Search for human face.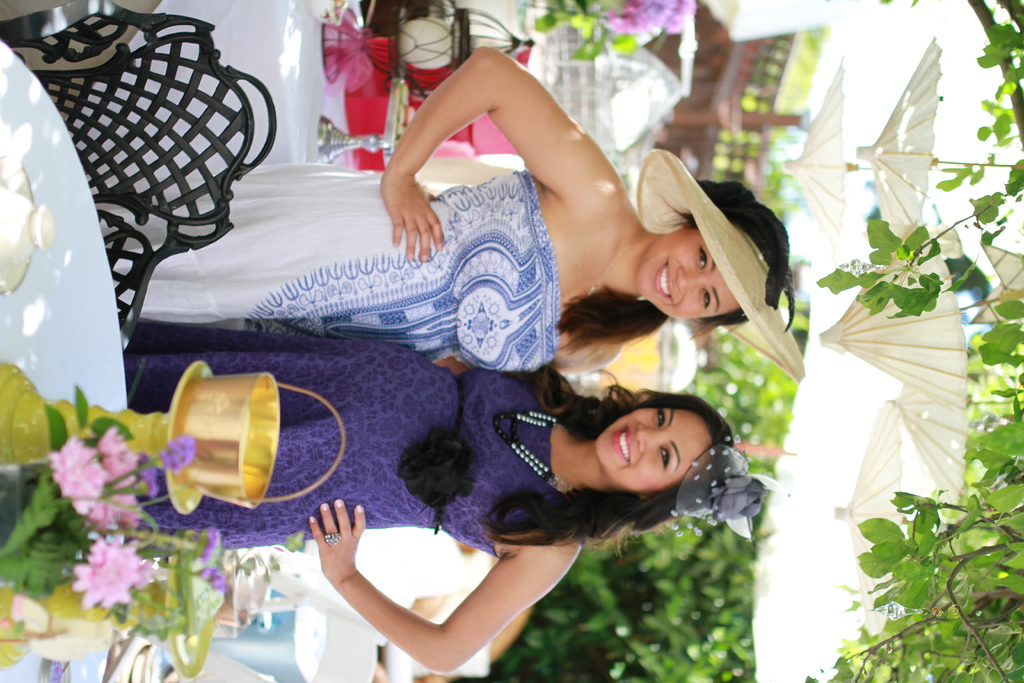
Found at (left=634, top=218, right=737, bottom=319).
